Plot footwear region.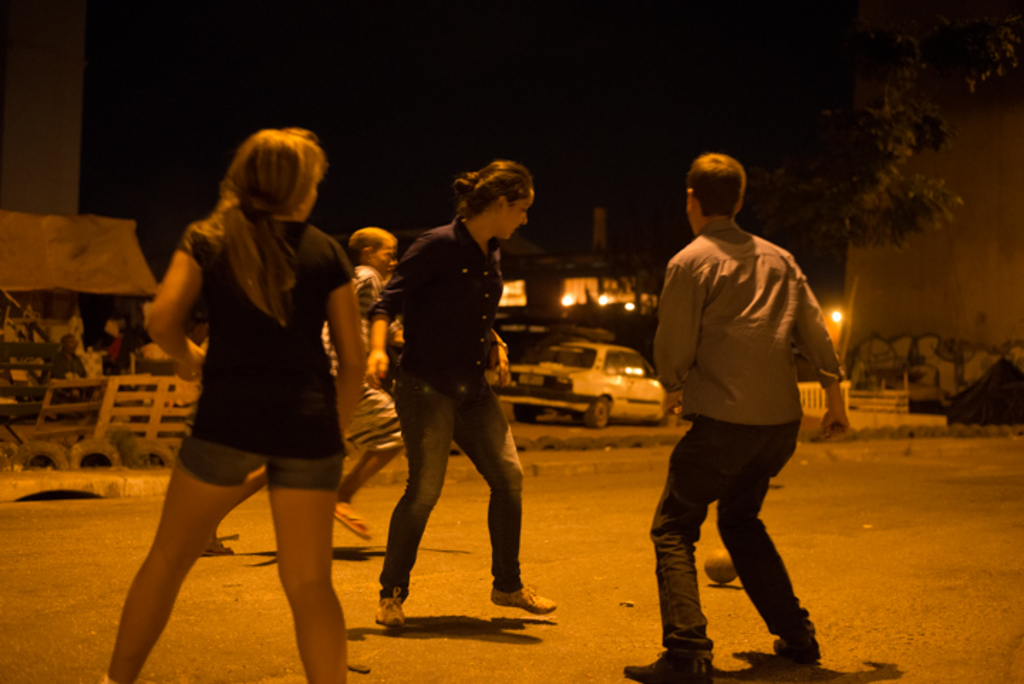
Plotted at <box>202,533,242,556</box>.
